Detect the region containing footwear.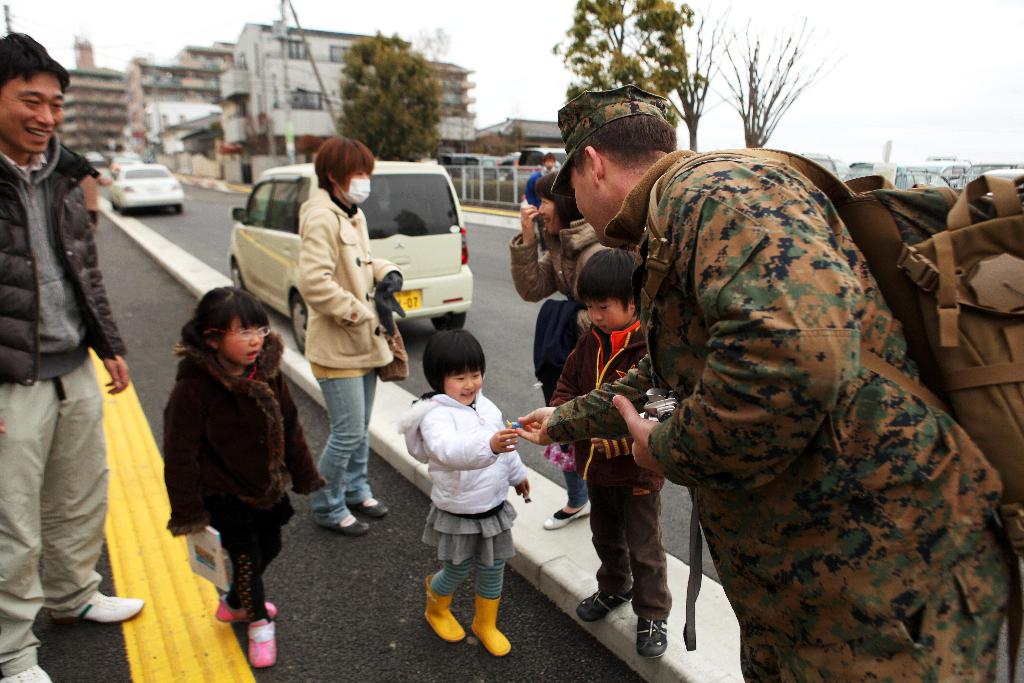
detection(636, 619, 668, 659).
